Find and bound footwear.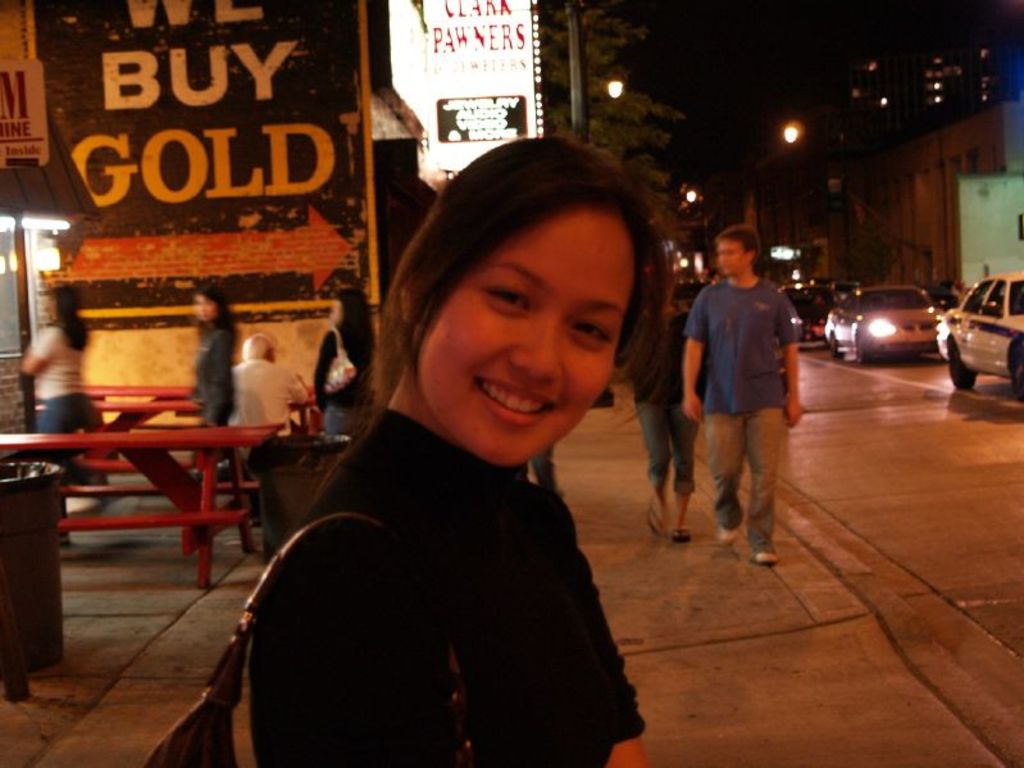
Bound: box=[651, 505, 664, 537].
